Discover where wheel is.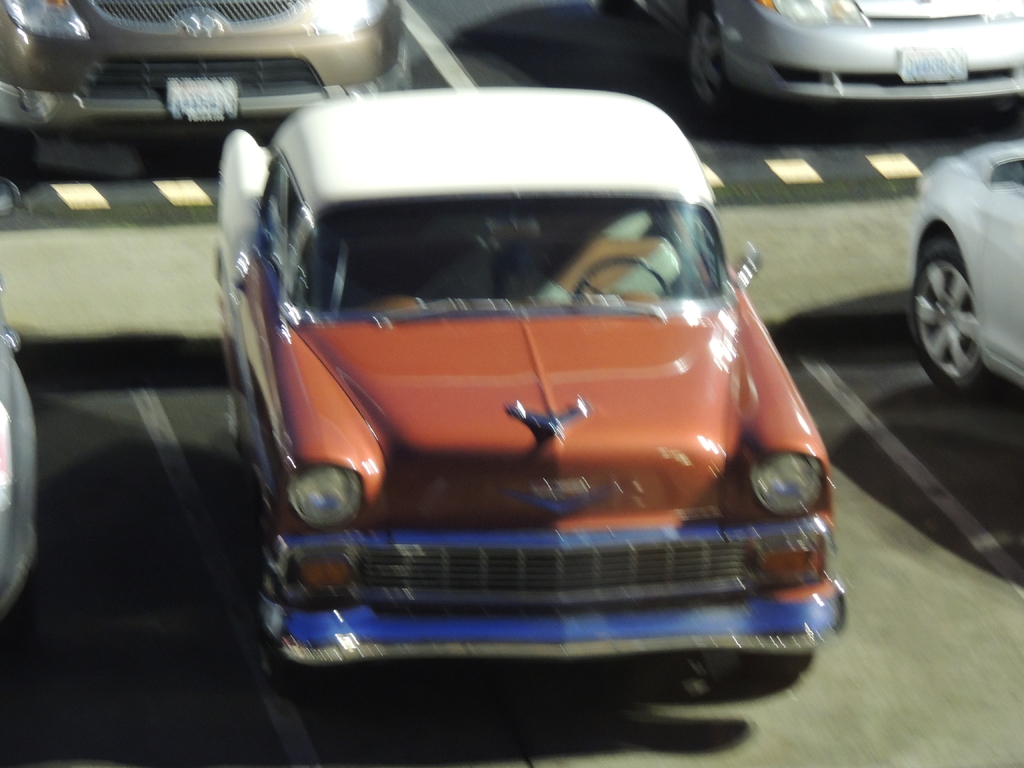
Discovered at 684,6,739,125.
